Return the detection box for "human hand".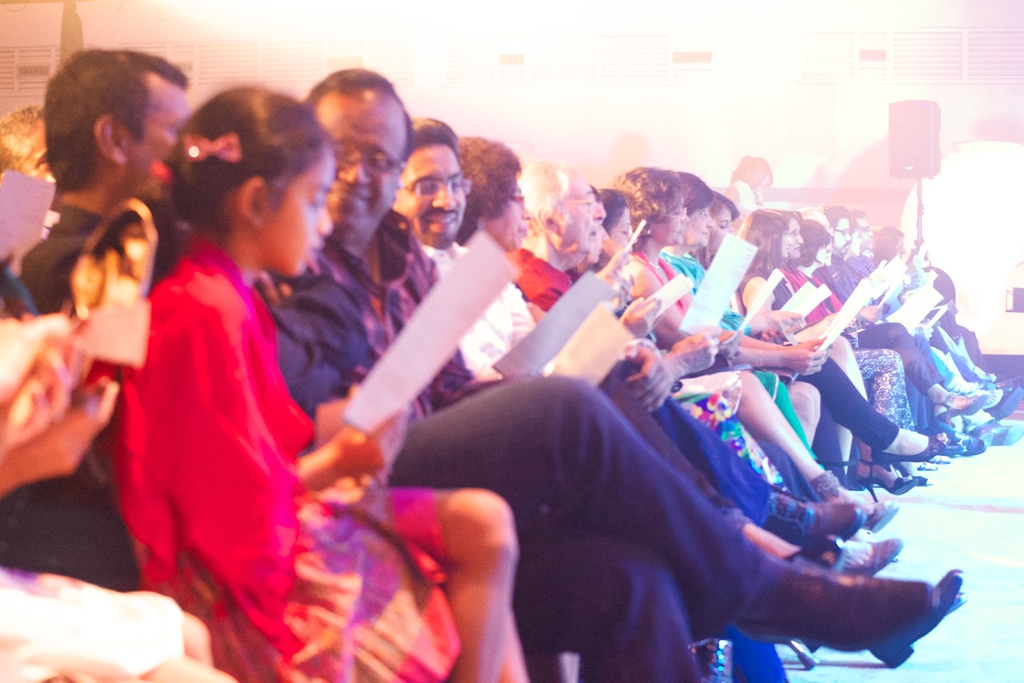
314,383,353,446.
